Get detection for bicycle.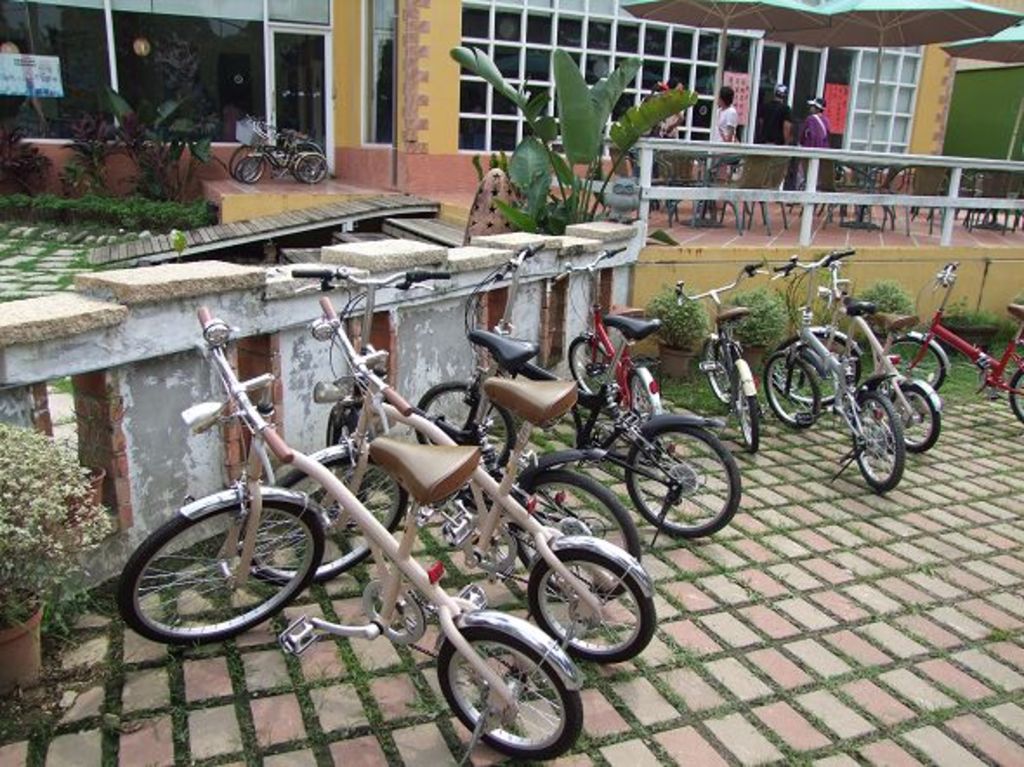
Detection: bbox=(824, 281, 941, 448).
